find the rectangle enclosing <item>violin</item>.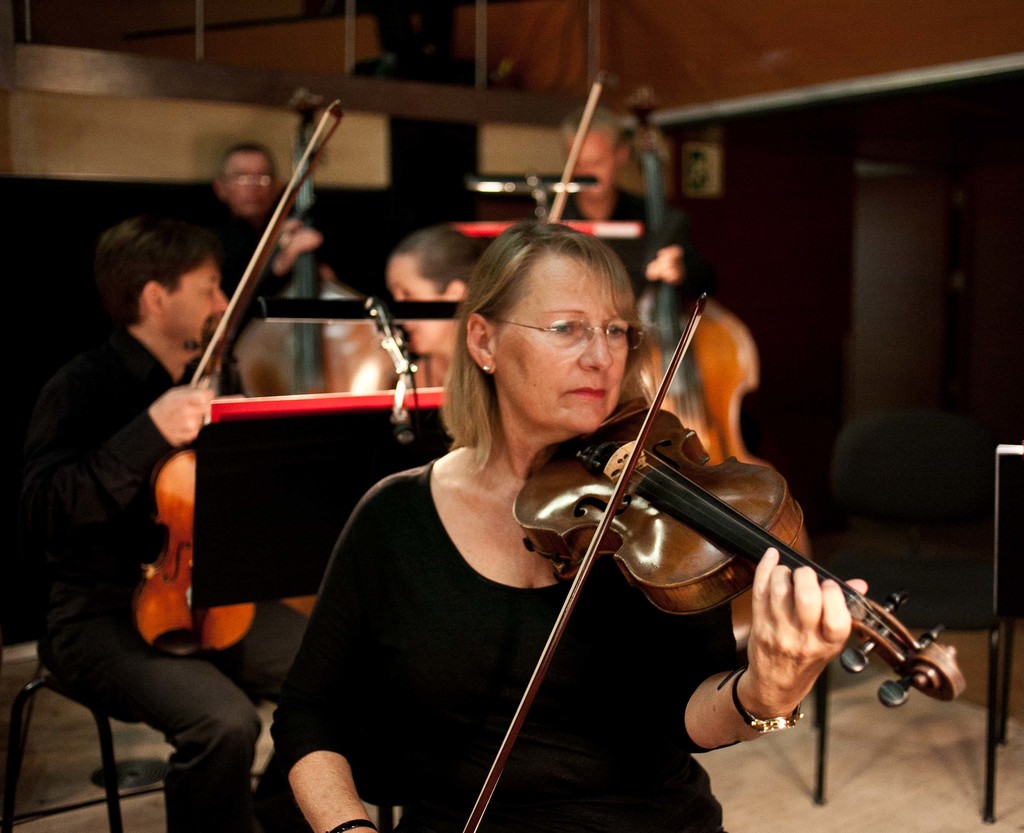
left=622, top=79, right=772, bottom=462.
